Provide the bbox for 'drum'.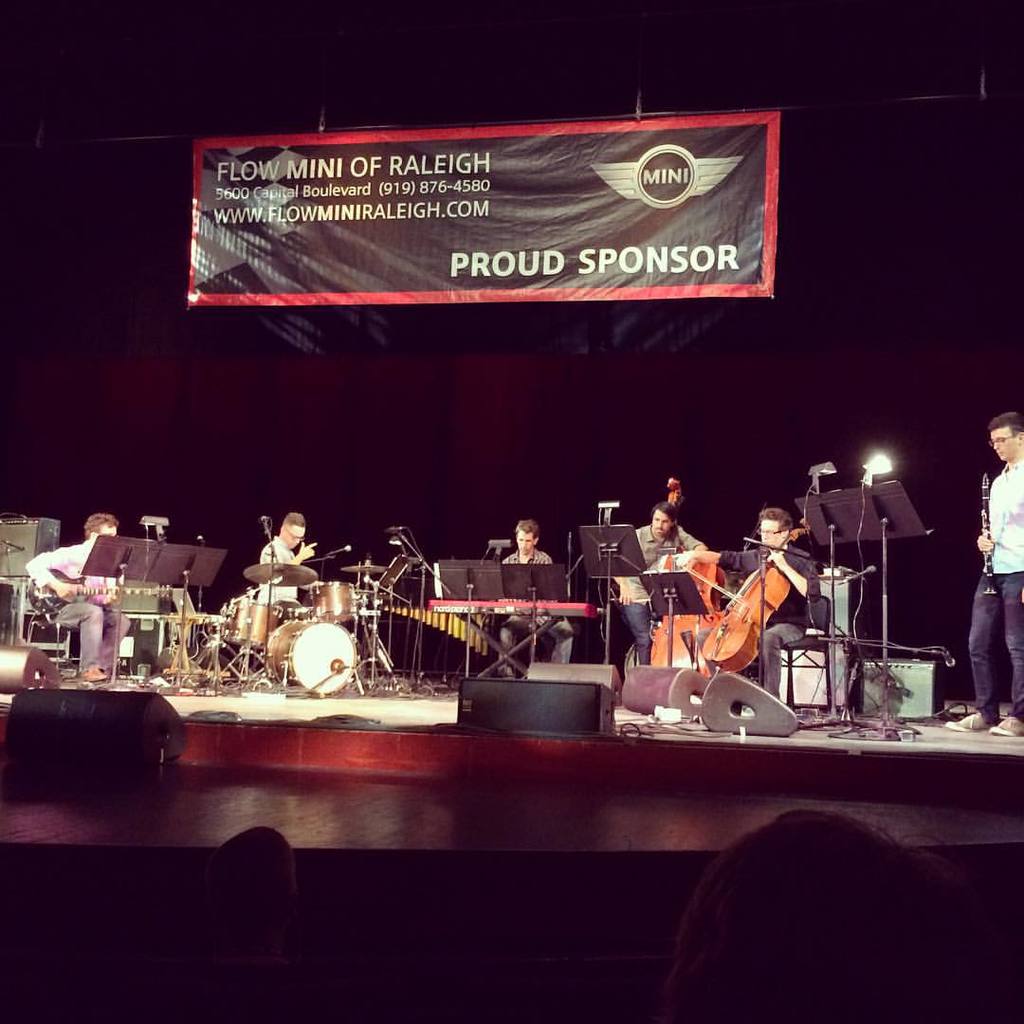
box(266, 624, 357, 696).
